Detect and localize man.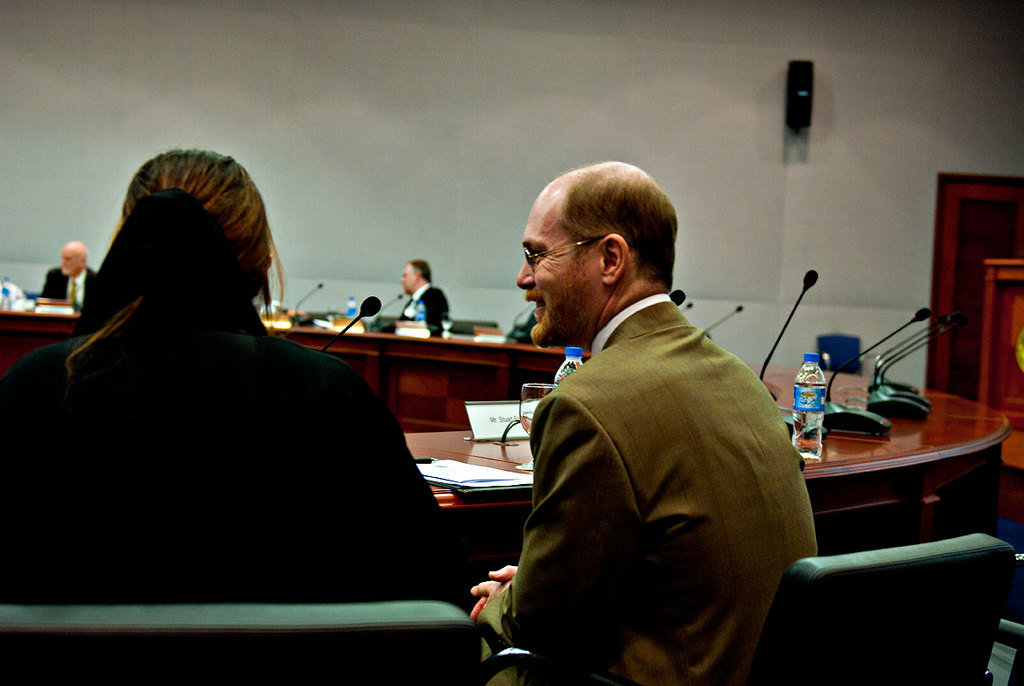
Localized at [left=387, top=263, right=448, bottom=337].
